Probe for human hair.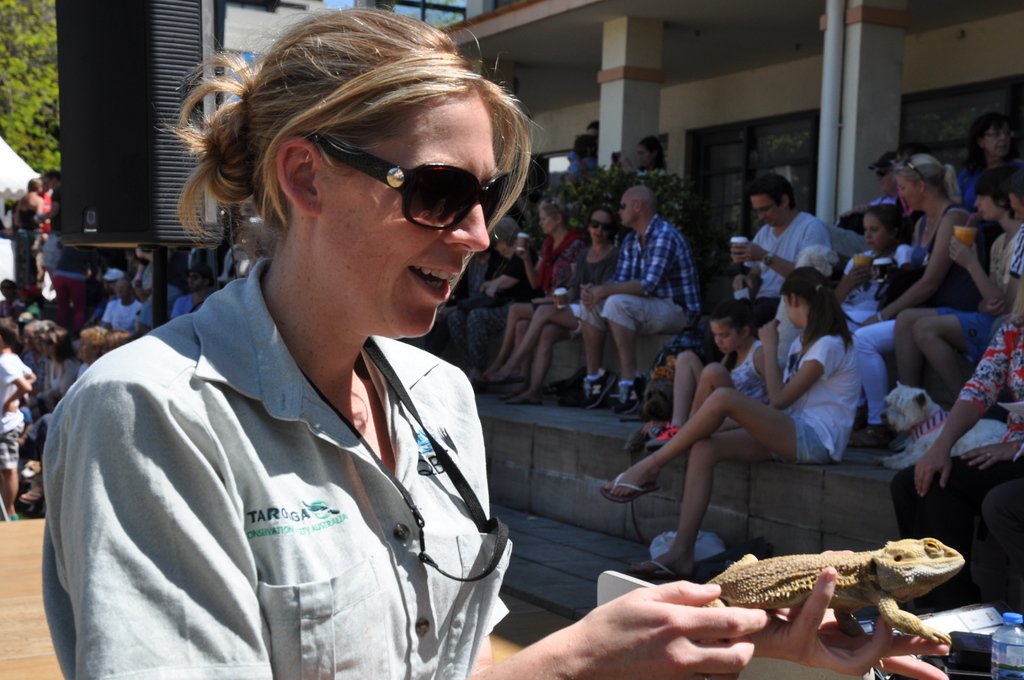
Probe result: (left=710, top=301, right=755, bottom=370).
